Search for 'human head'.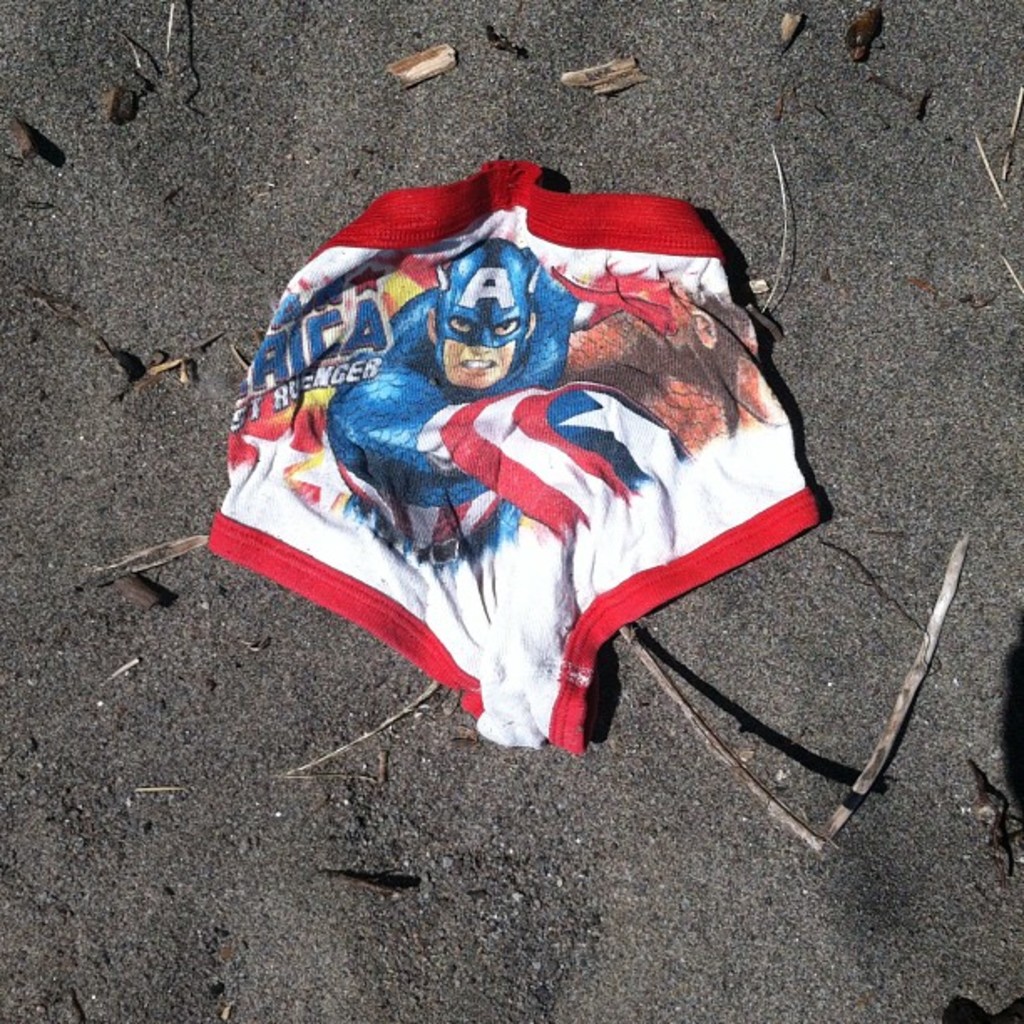
Found at x1=430, y1=251, x2=550, y2=390.
